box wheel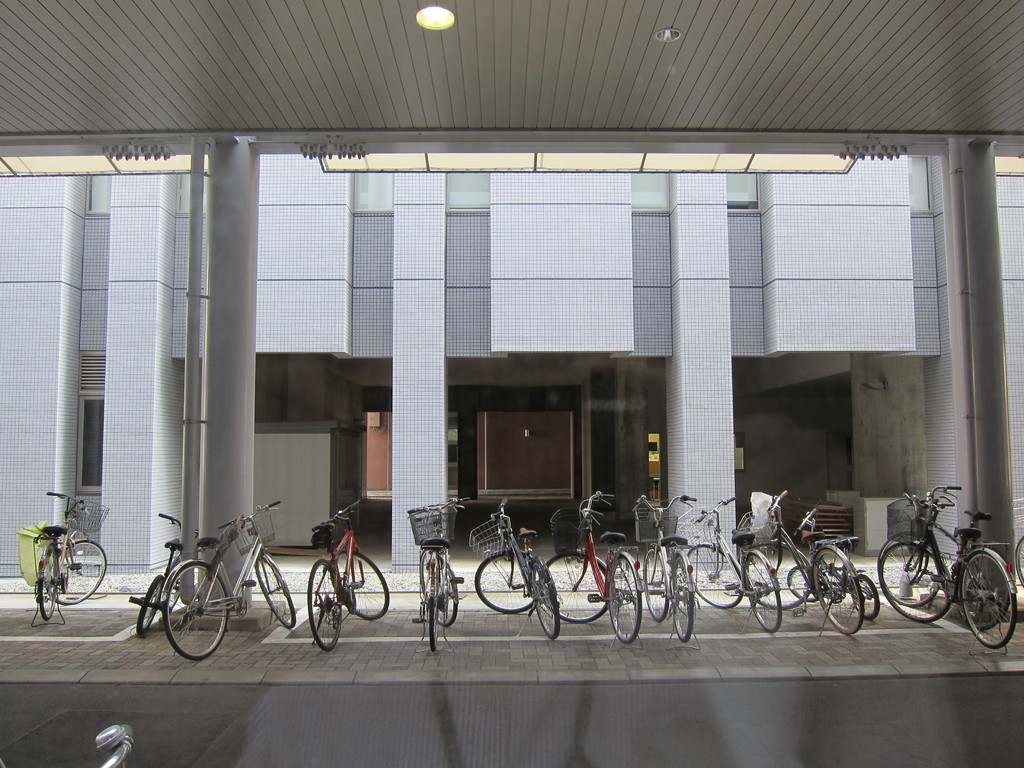
region(156, 560, 241, 654)
